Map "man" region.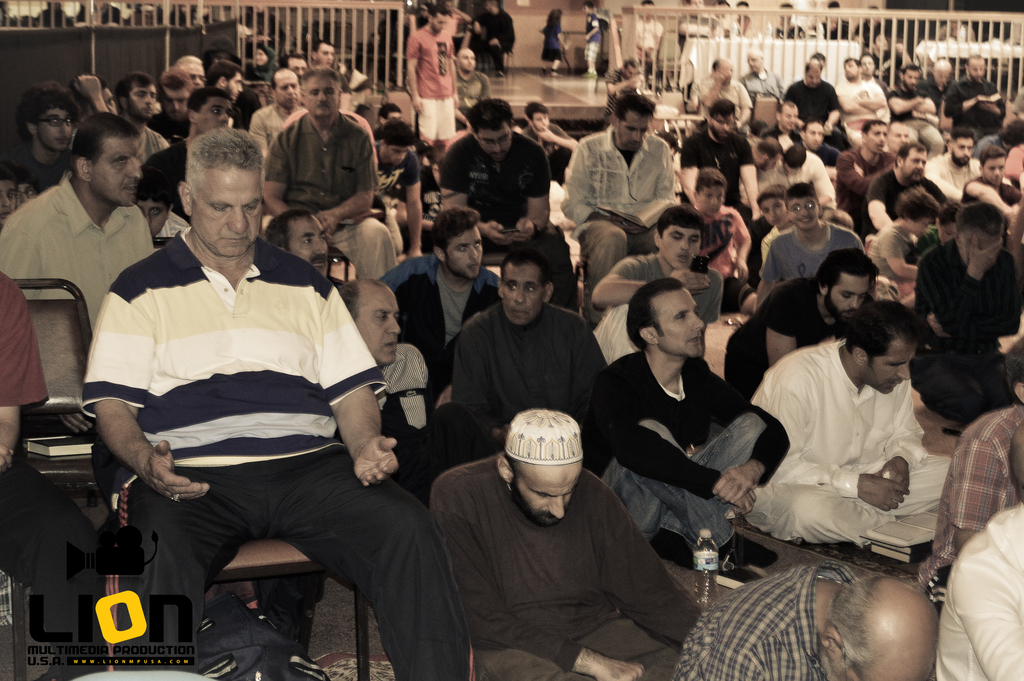
Mapped to bbox(431, 254, 605, 427).
